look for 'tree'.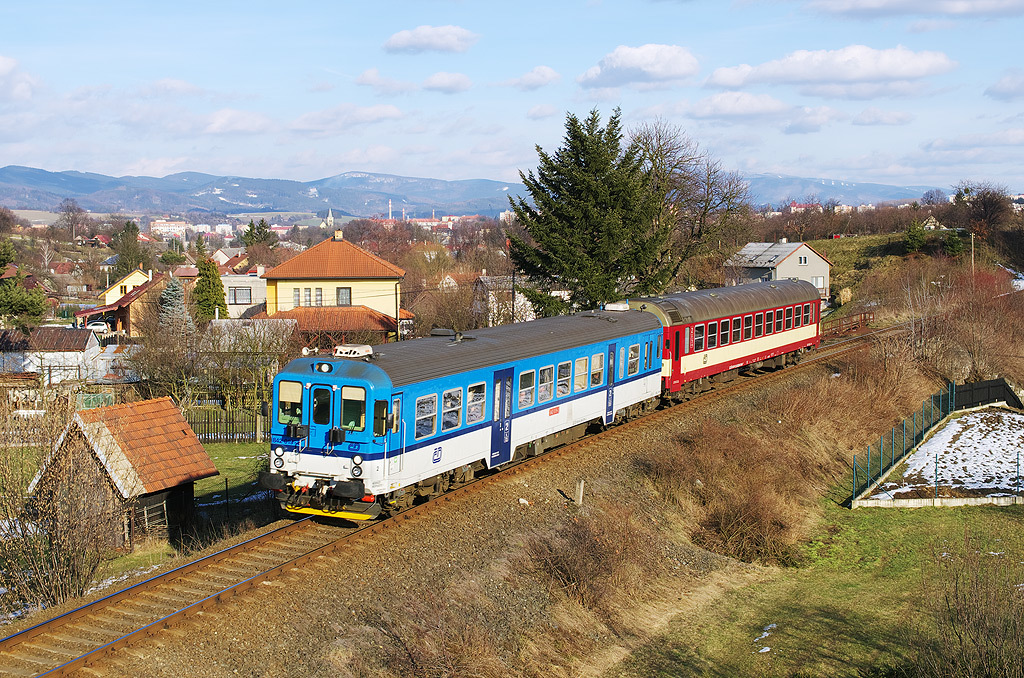
Found: (195, 232, 207, 249).
